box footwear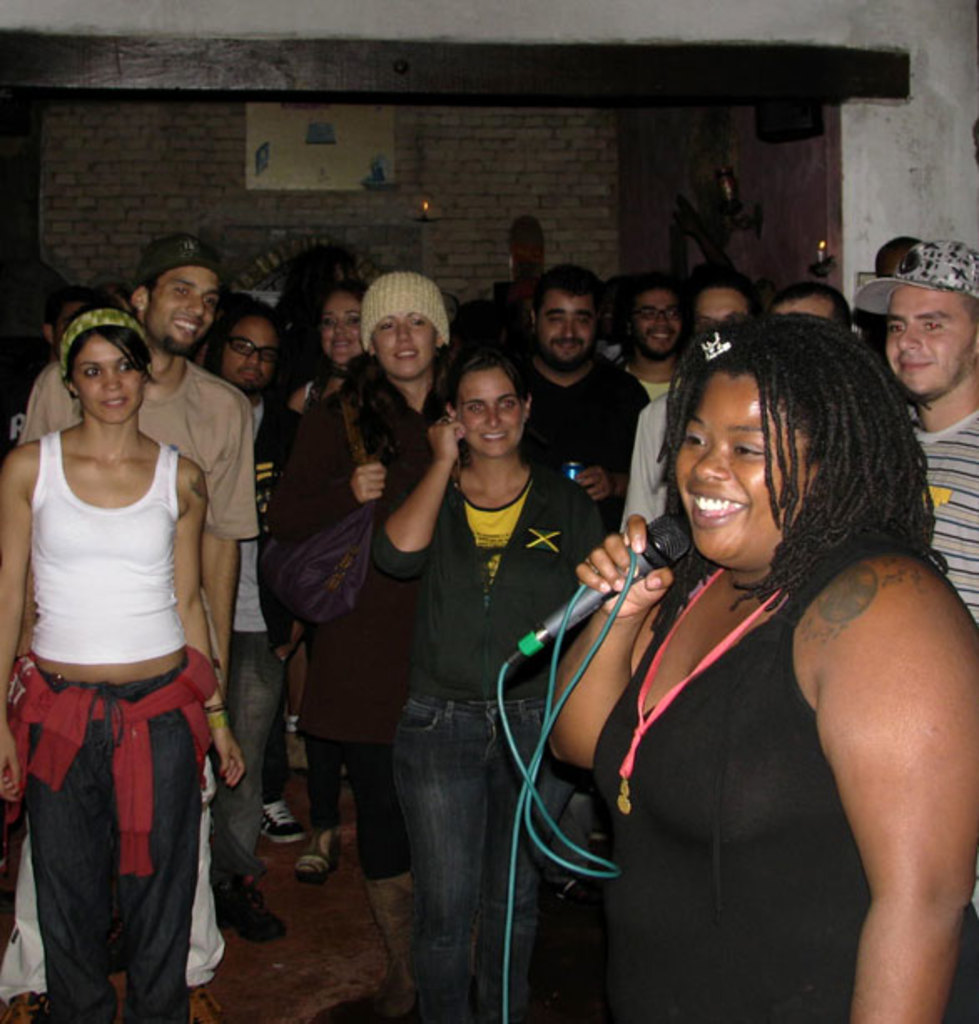
box(212, 884, 281, 944)
